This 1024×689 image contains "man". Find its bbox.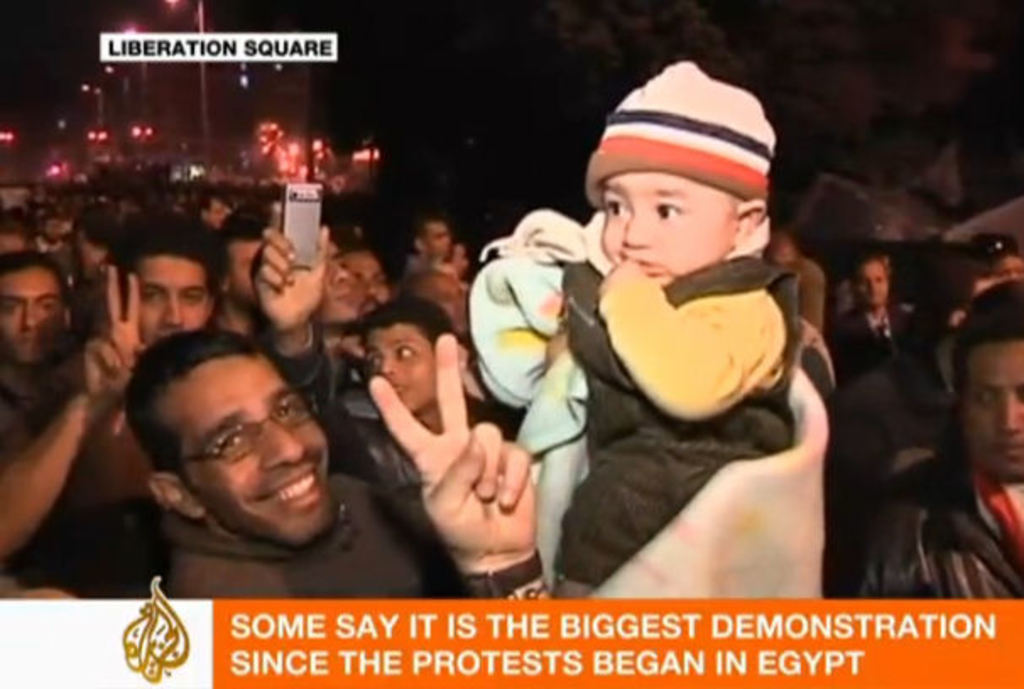
crop(350, 245, 402, 321).
